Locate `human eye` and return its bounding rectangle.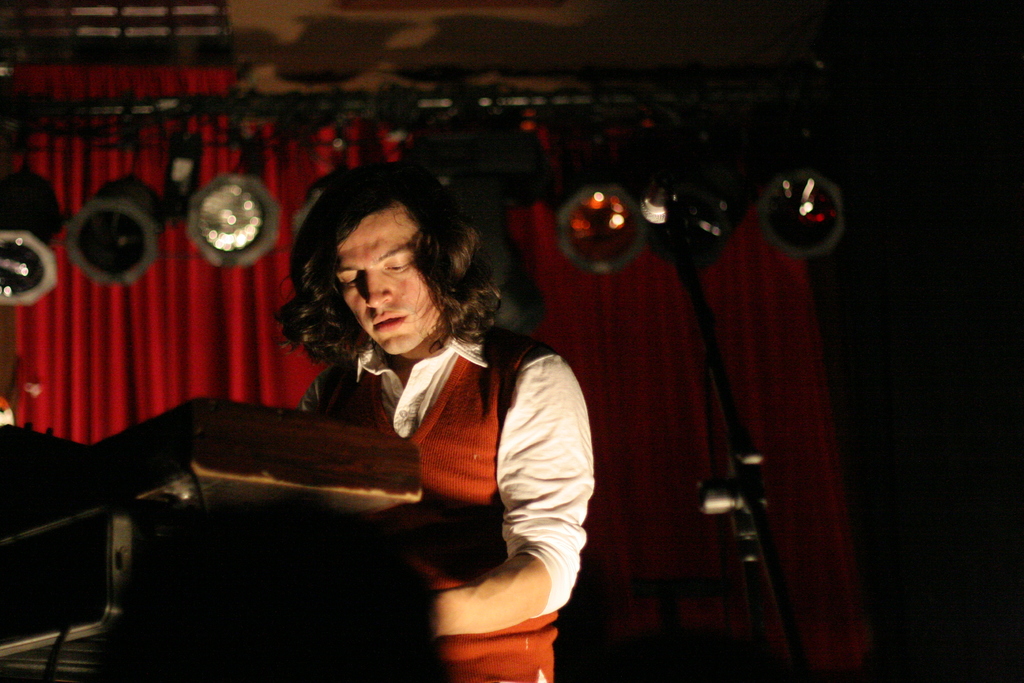
[left=382, top=258, right=413, bottom=276].
